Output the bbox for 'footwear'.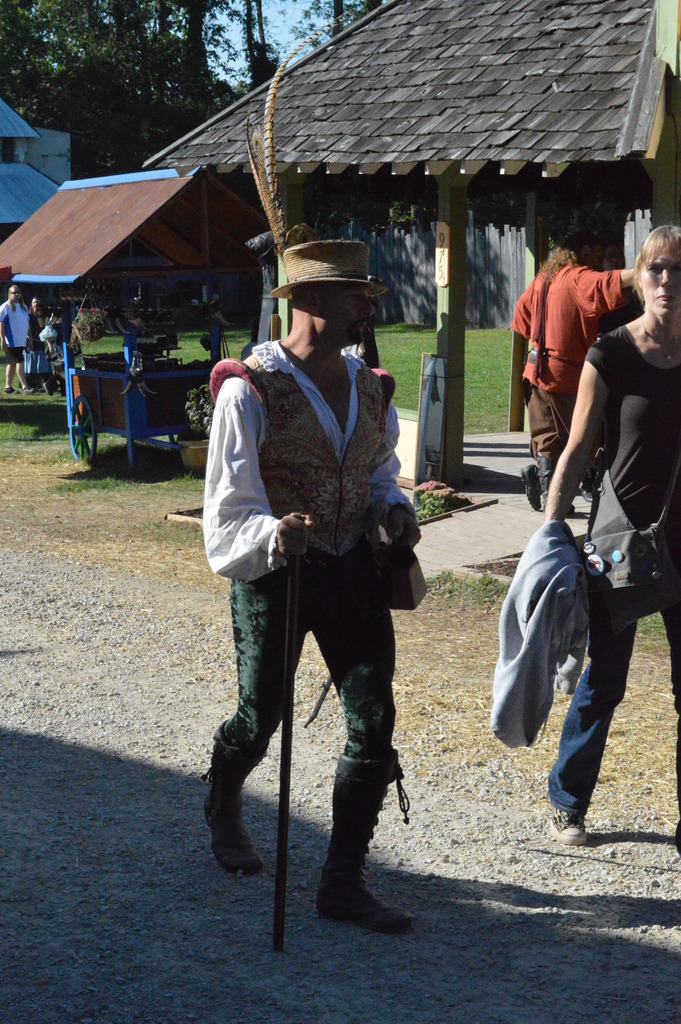
(left=554, top=813, right=588, bottom=846).
